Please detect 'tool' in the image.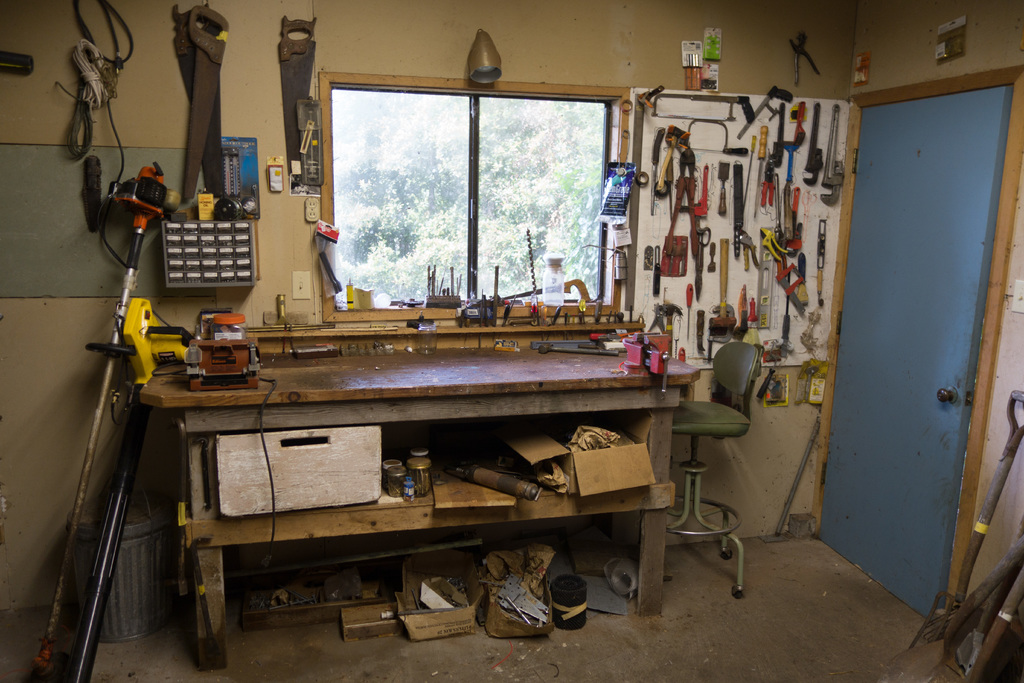
select_region(467, 295, 481, 326).
